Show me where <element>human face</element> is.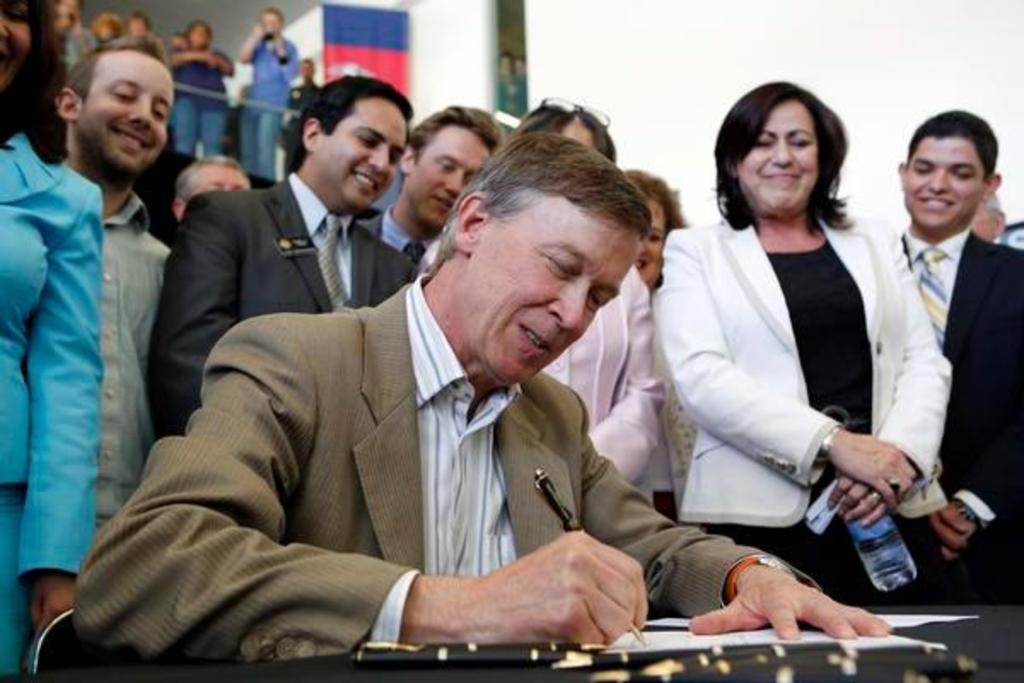
<element>human face</element> is at [321,94,403,201].
